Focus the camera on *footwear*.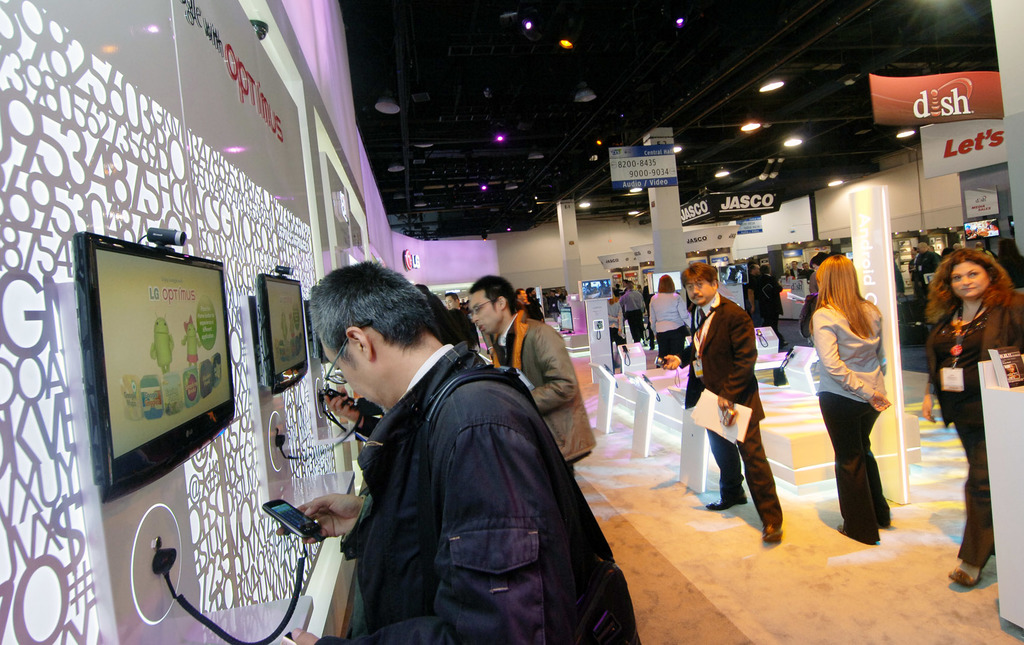
Focus region: 836, 522, 873, 541.
